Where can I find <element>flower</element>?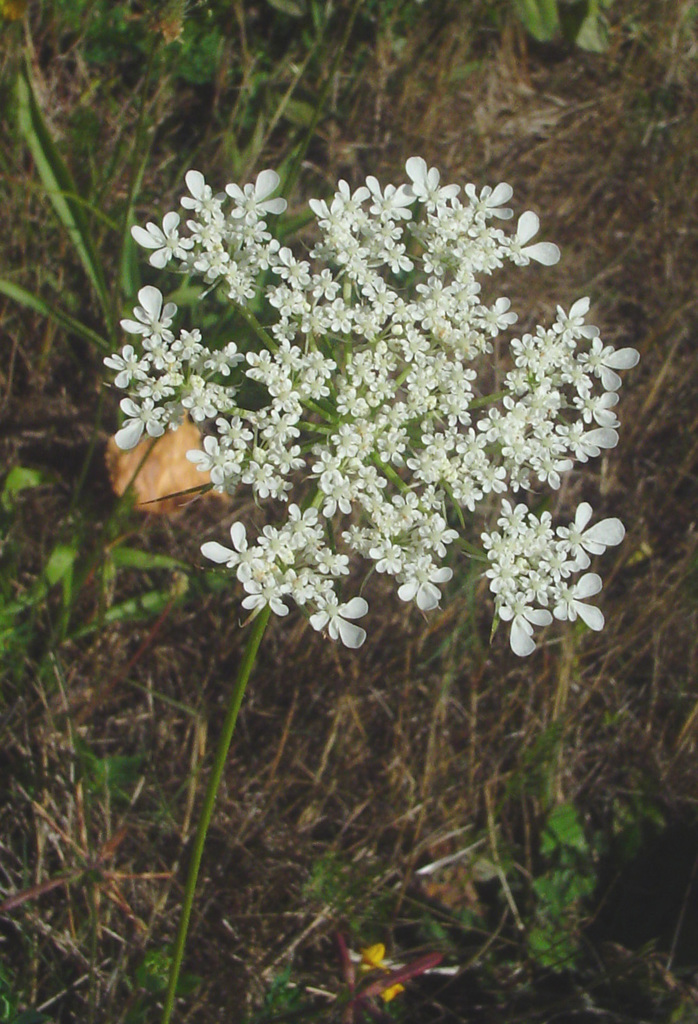
You can find it at 236/564/289/615.
